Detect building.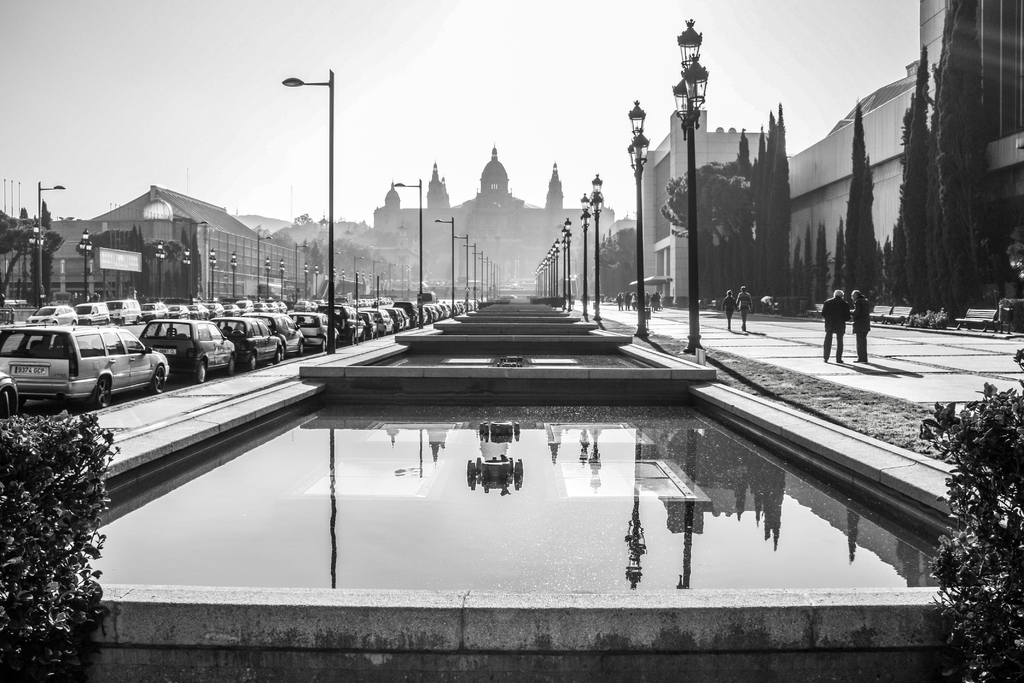
Detected at detection(374, 140, 616, 290).
